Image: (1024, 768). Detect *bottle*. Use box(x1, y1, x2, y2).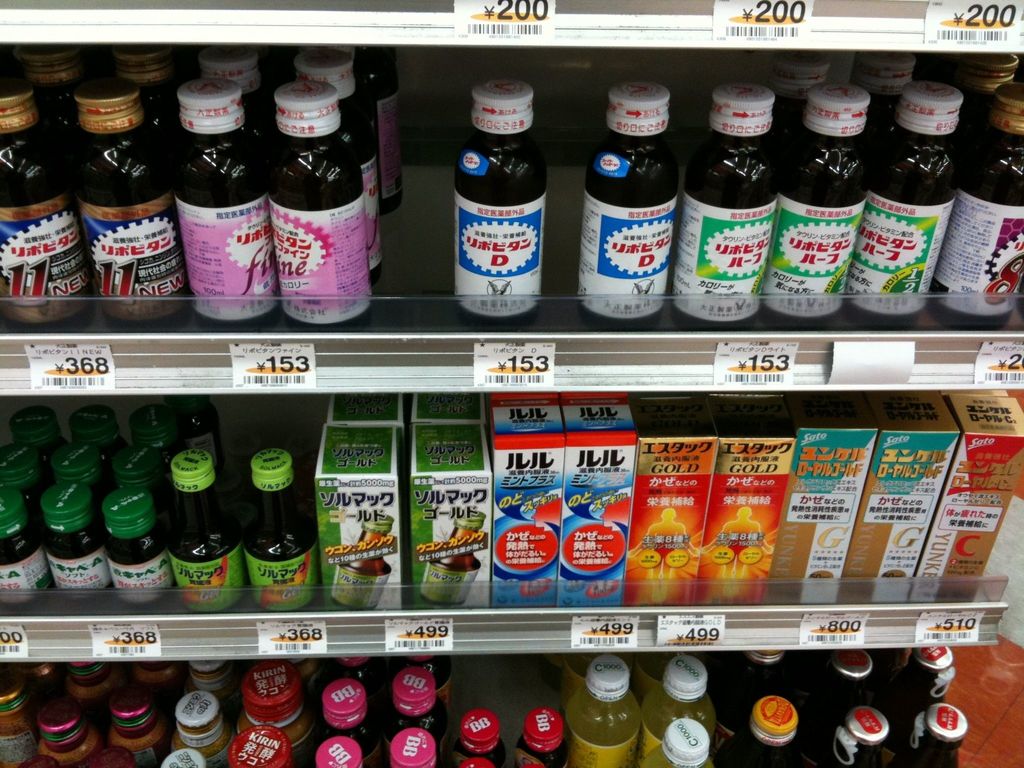
box(165, 396, 234, 474).
